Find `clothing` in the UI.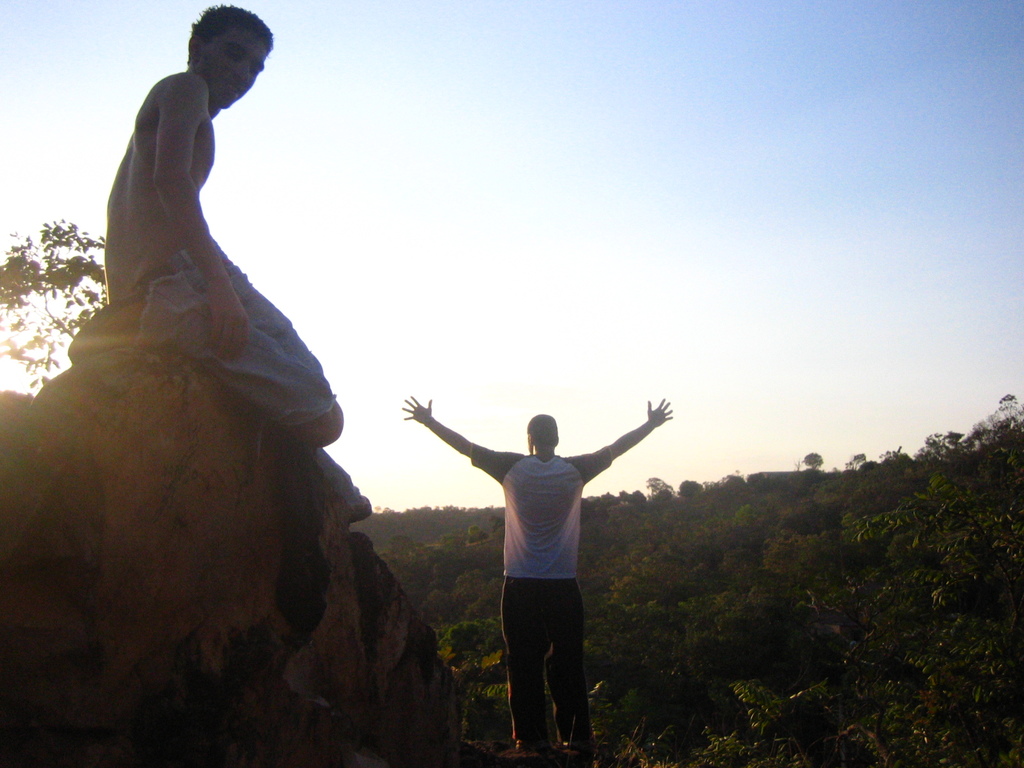
UI element at (x1=469, y1=446, x2=613, y2=741).
